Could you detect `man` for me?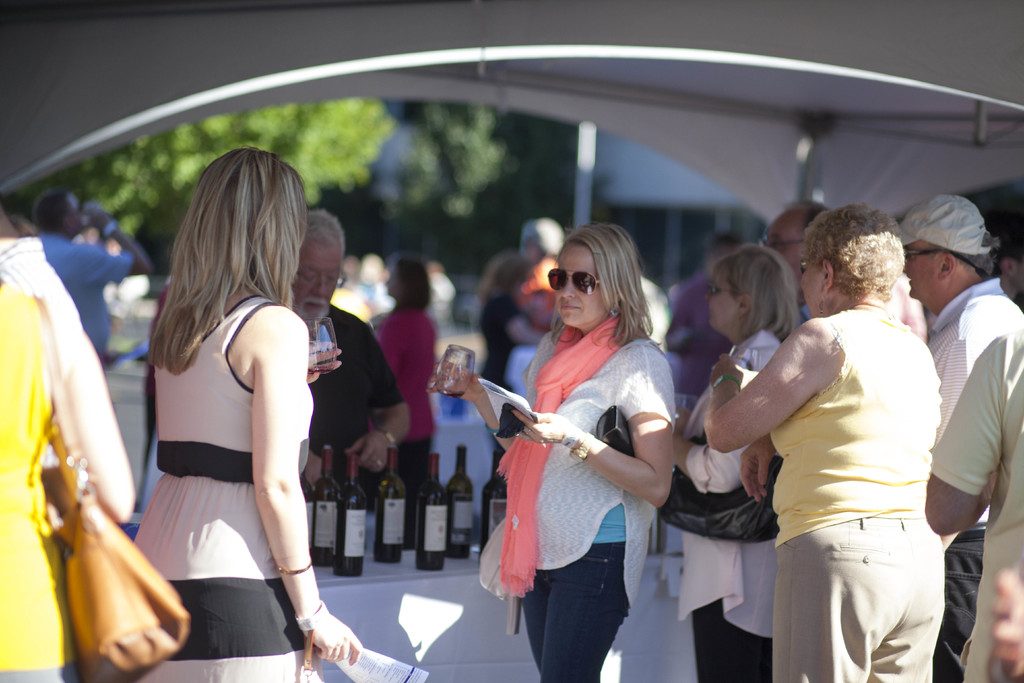
Detection result: (909, 167, 1022, 654).
